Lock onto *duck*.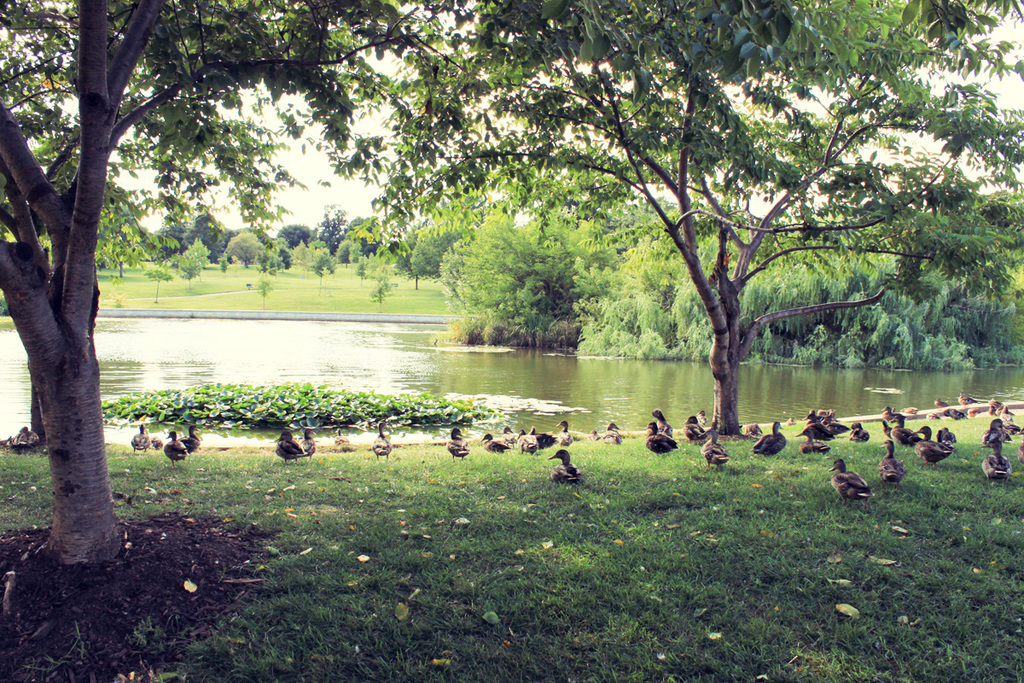
Locked: 876 432 902 493.
